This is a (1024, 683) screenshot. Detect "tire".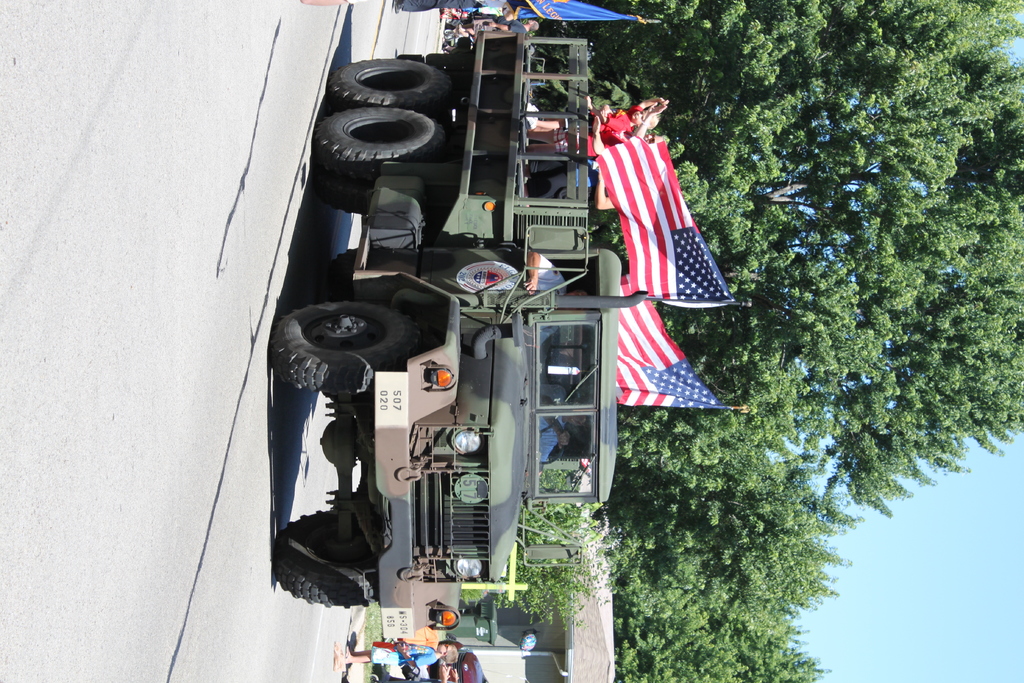
[left=313, top=108, right=443, bottom=169].
